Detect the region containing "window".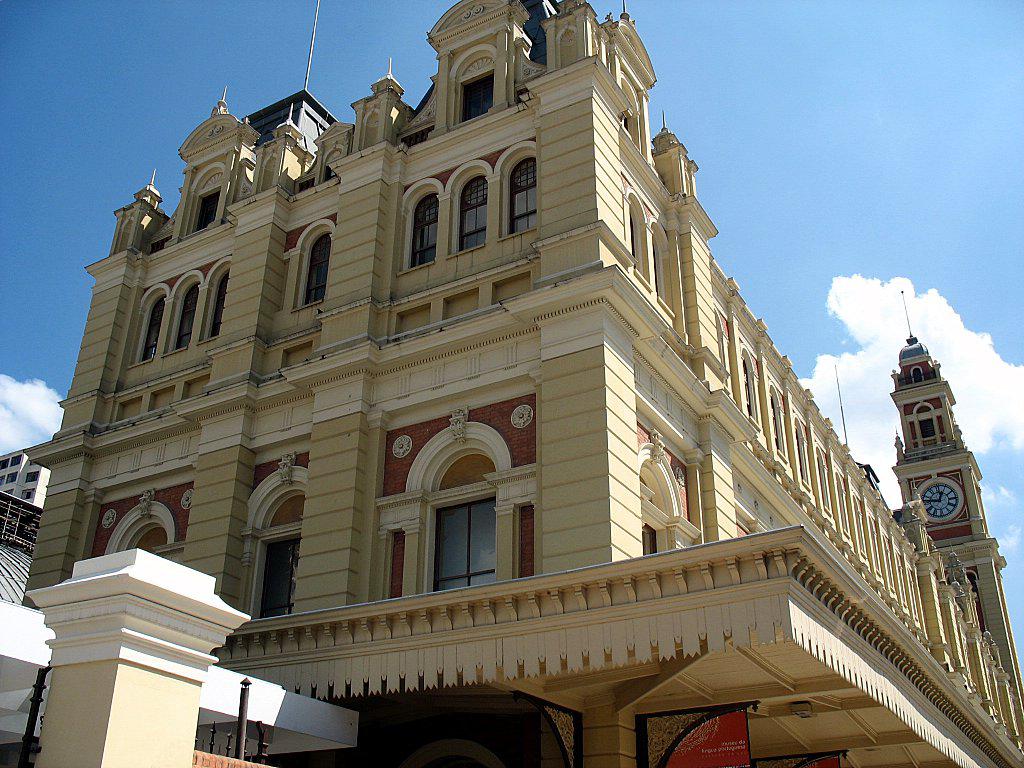
left=454, top=69, right=515, bottom=119.
